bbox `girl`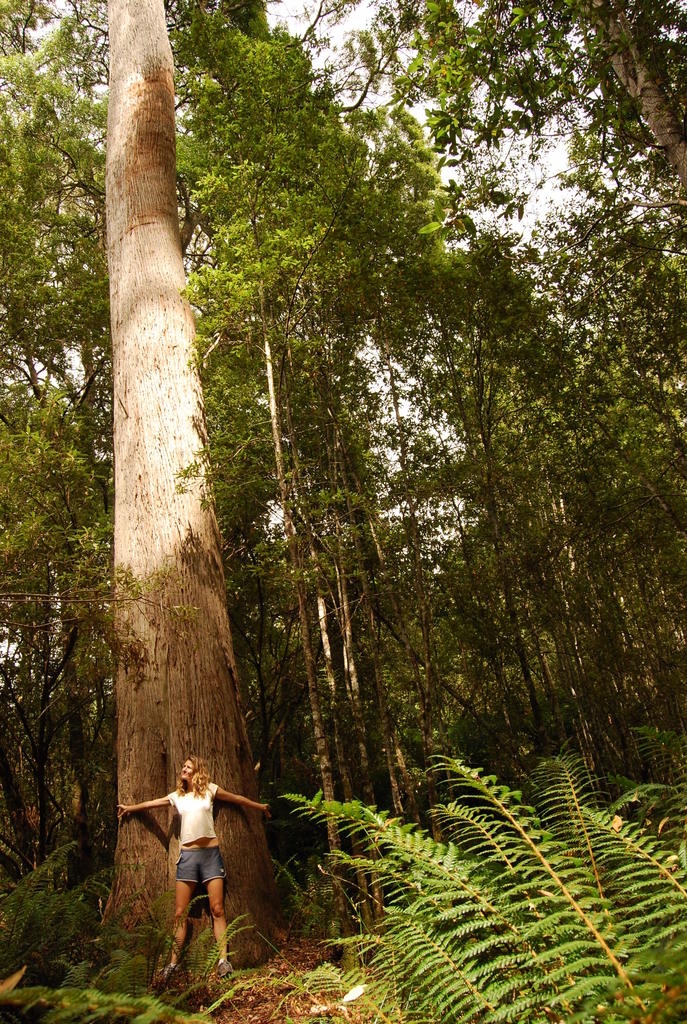
119,752,271,980
